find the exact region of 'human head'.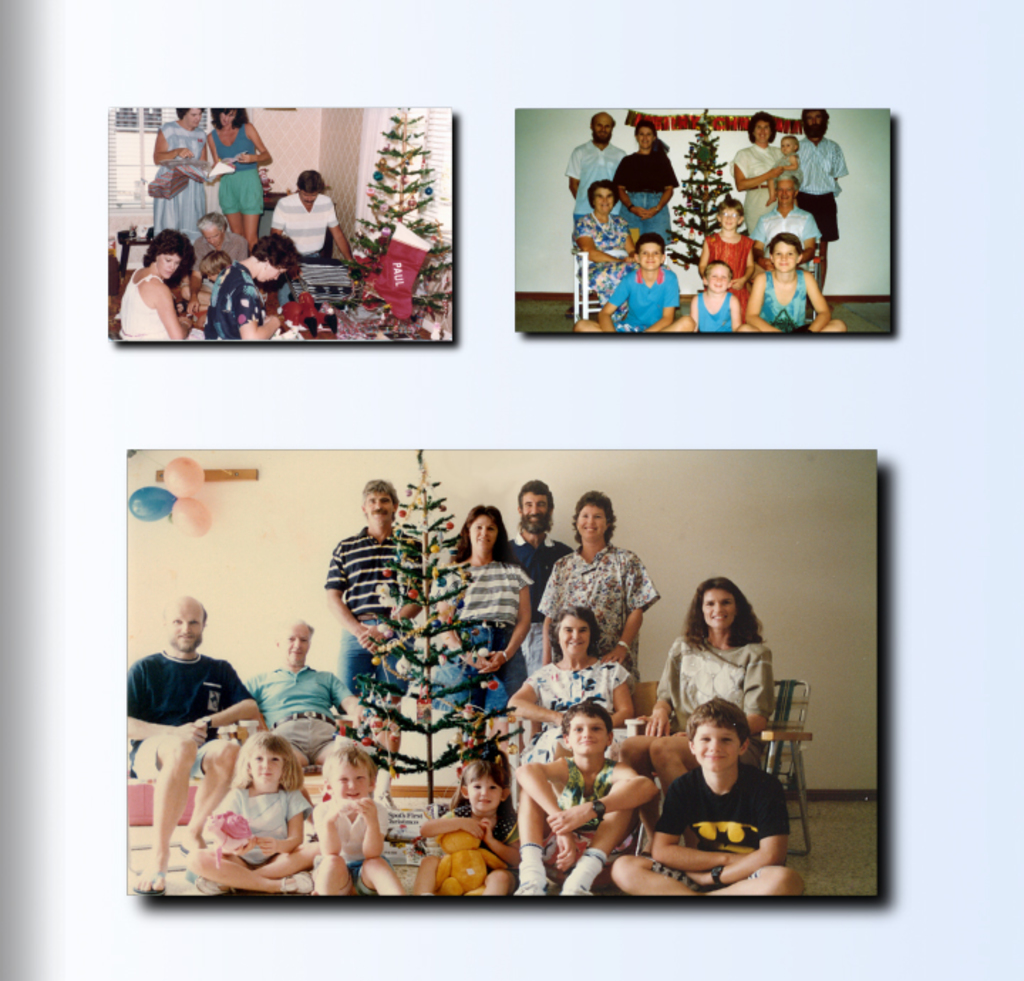
Exact region: [573,493,617,542].
